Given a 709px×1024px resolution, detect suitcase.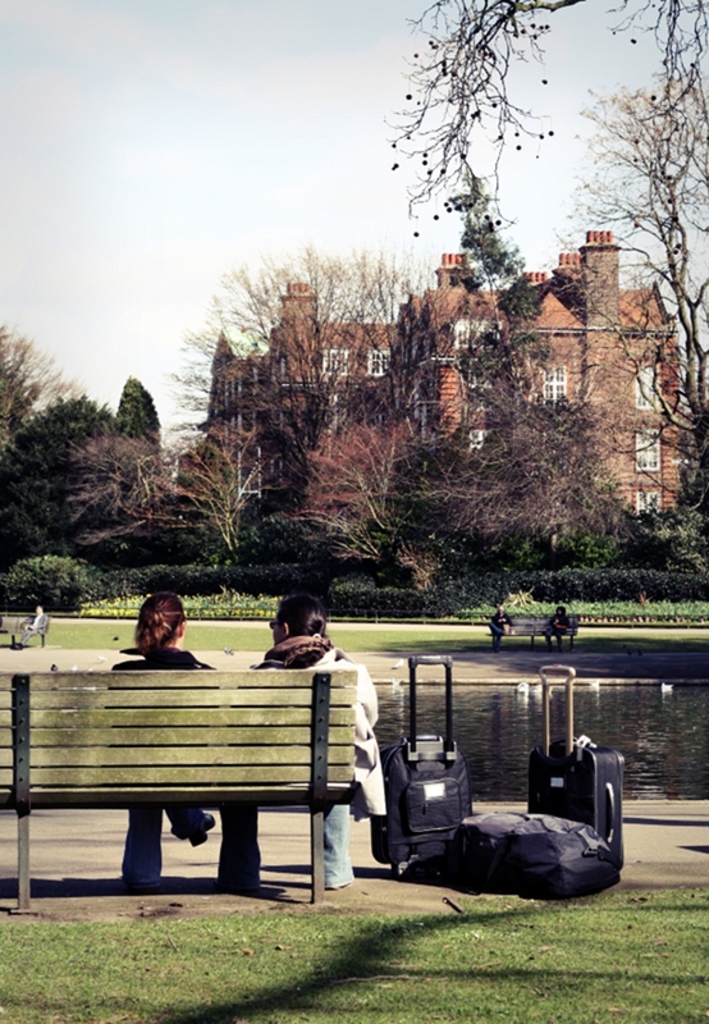
[367, 657, 471, 876].
